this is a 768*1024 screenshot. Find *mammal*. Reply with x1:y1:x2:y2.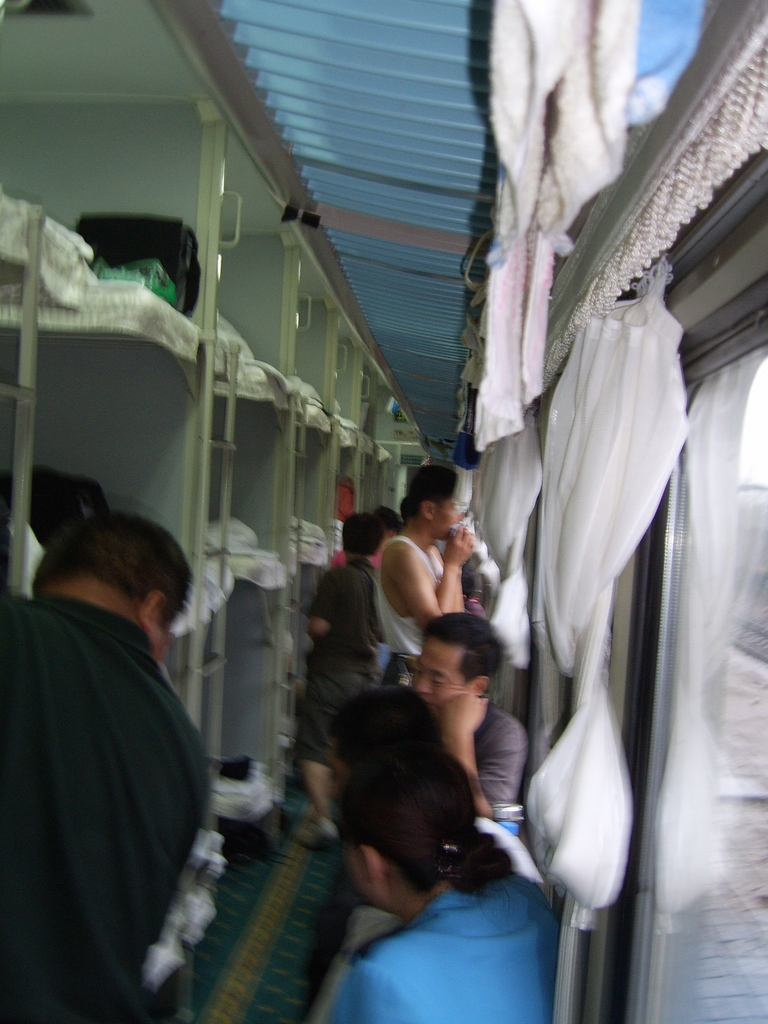
377:507:405:540.
